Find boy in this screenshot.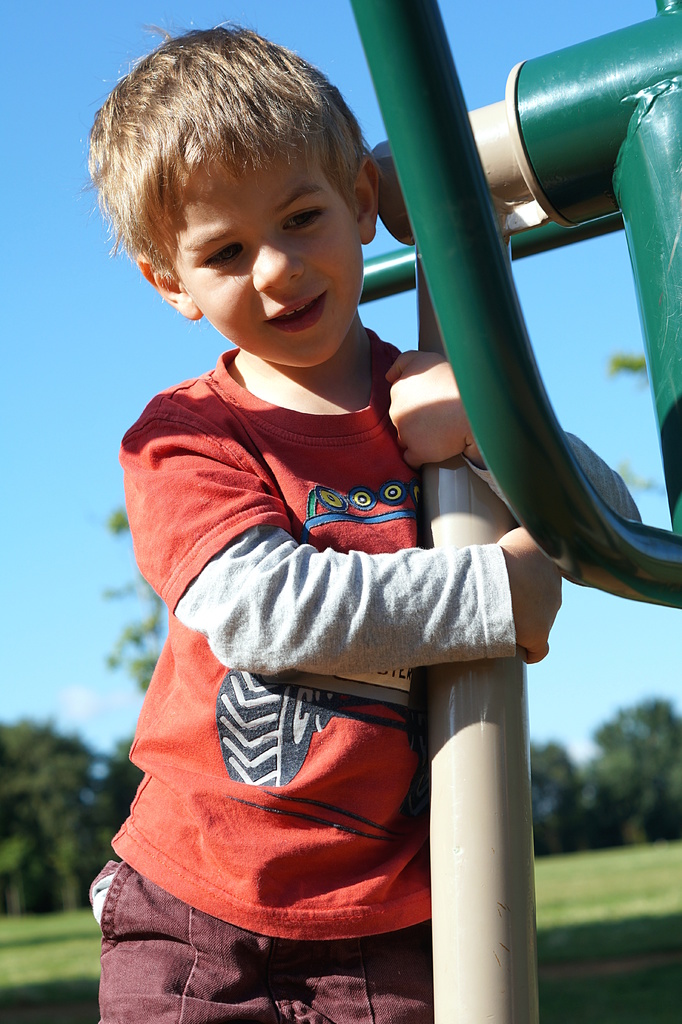
The bounding box for boy is detection(132, 0, 548, 984).
